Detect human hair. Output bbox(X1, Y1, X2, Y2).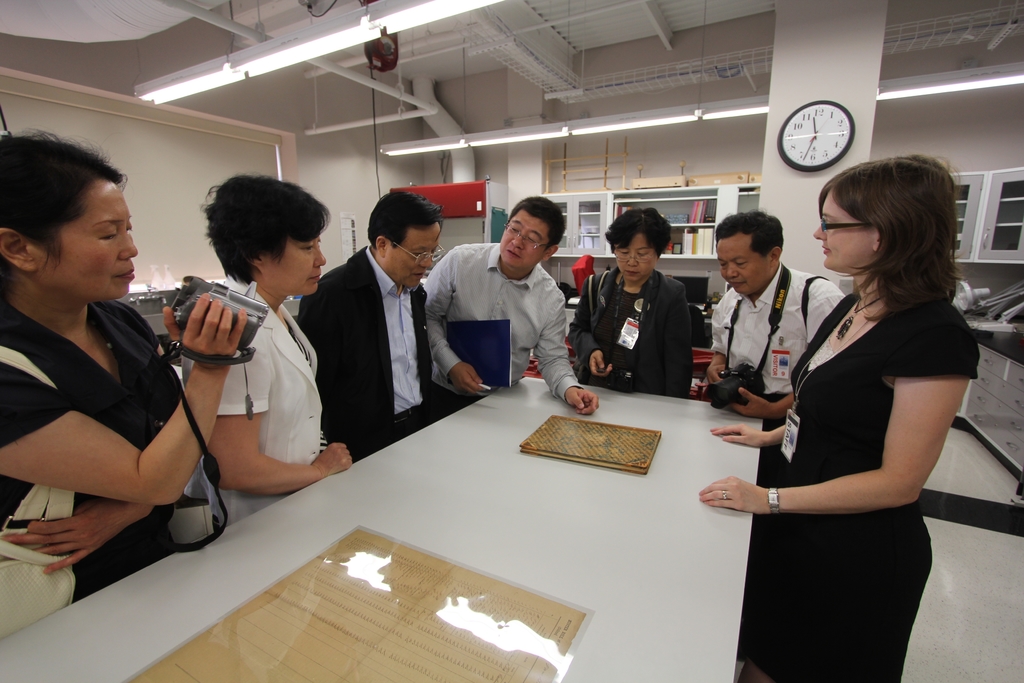
bbox(0, 131, 125, 273).
